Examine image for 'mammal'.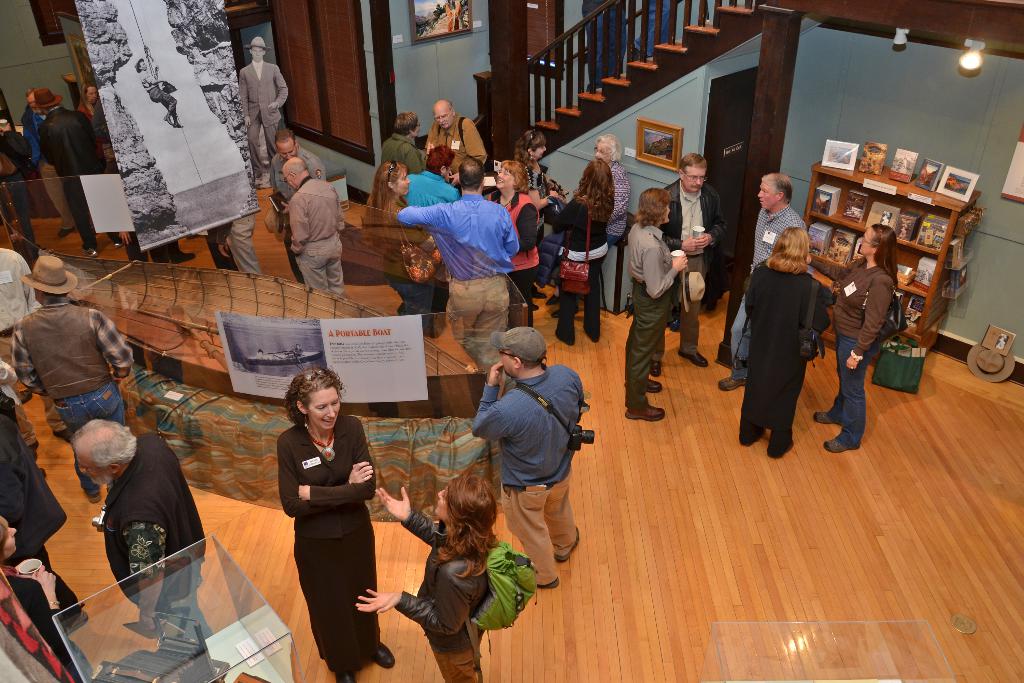
Examination result: (473, 320, 588, 591).
